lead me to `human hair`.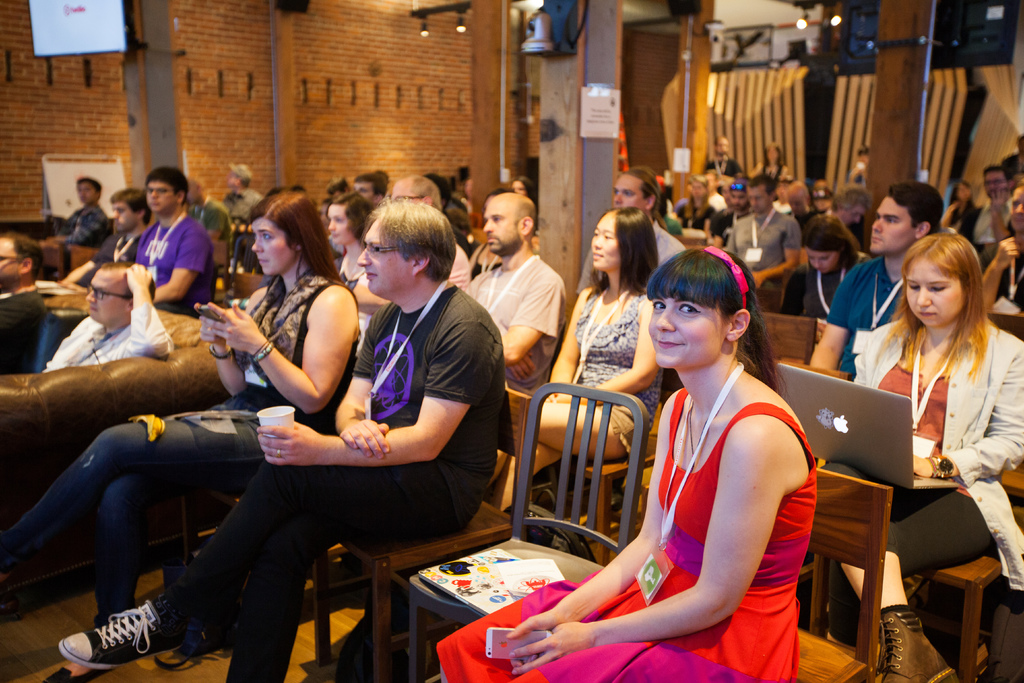
Lead to l=899, t=215, r=1002, b=390.
